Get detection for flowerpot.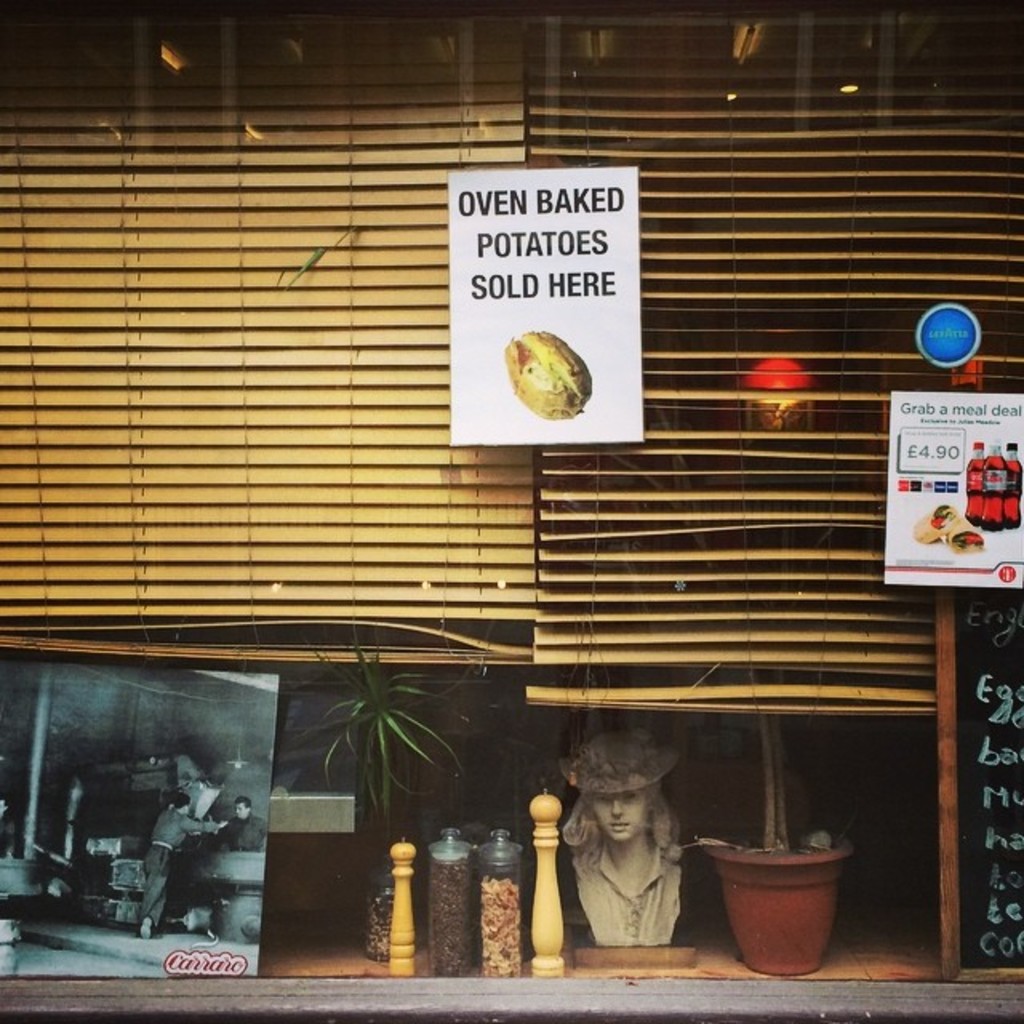
Detection: [x1=710, y1=838, x2=866, y2=966].
